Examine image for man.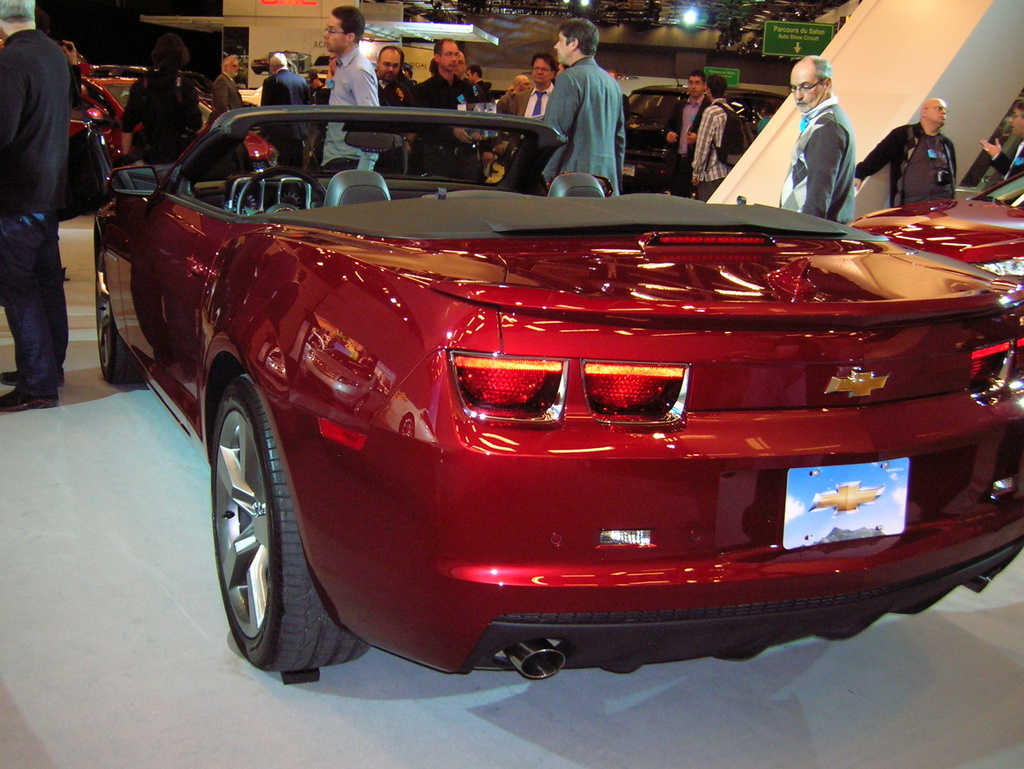
Examination result: l=666, t=67, r=707, b=181.
